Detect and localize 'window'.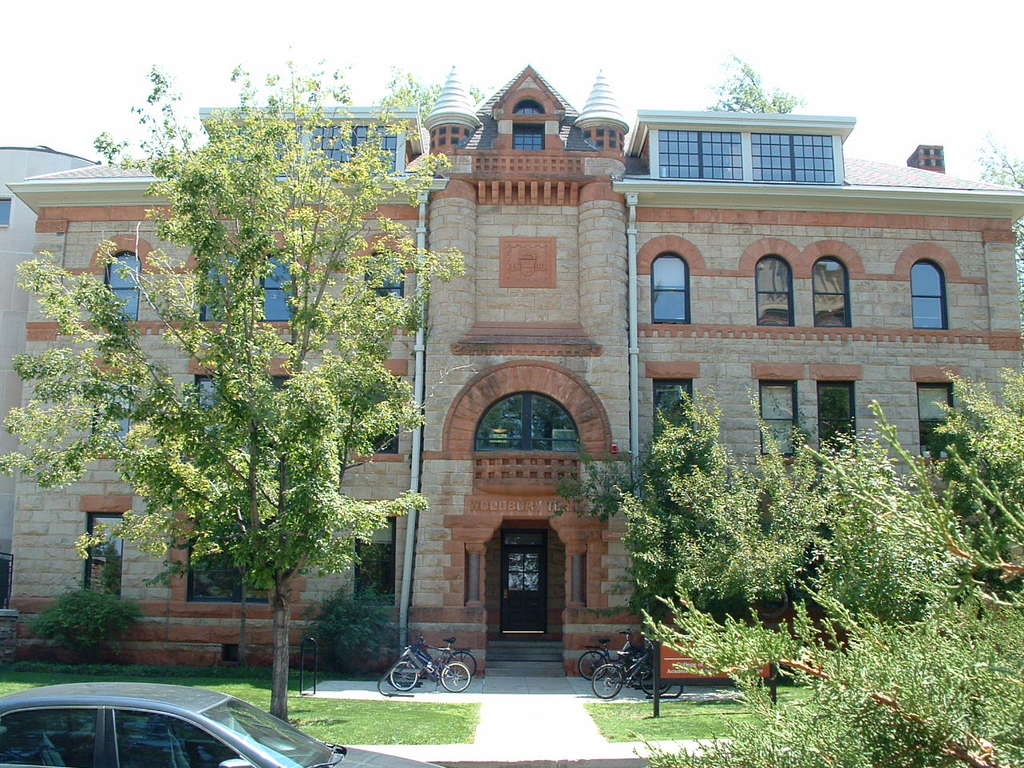
Localized at box=[194, 367, 227, 450].
